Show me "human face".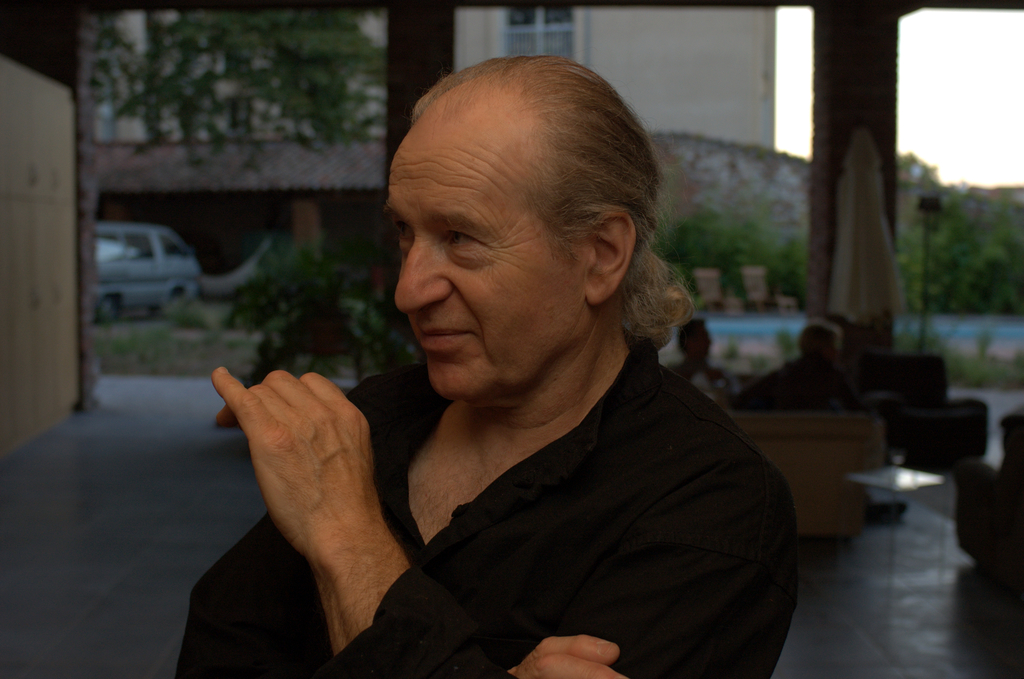
"human face" is here: detection(390, 128, 578, 397).
